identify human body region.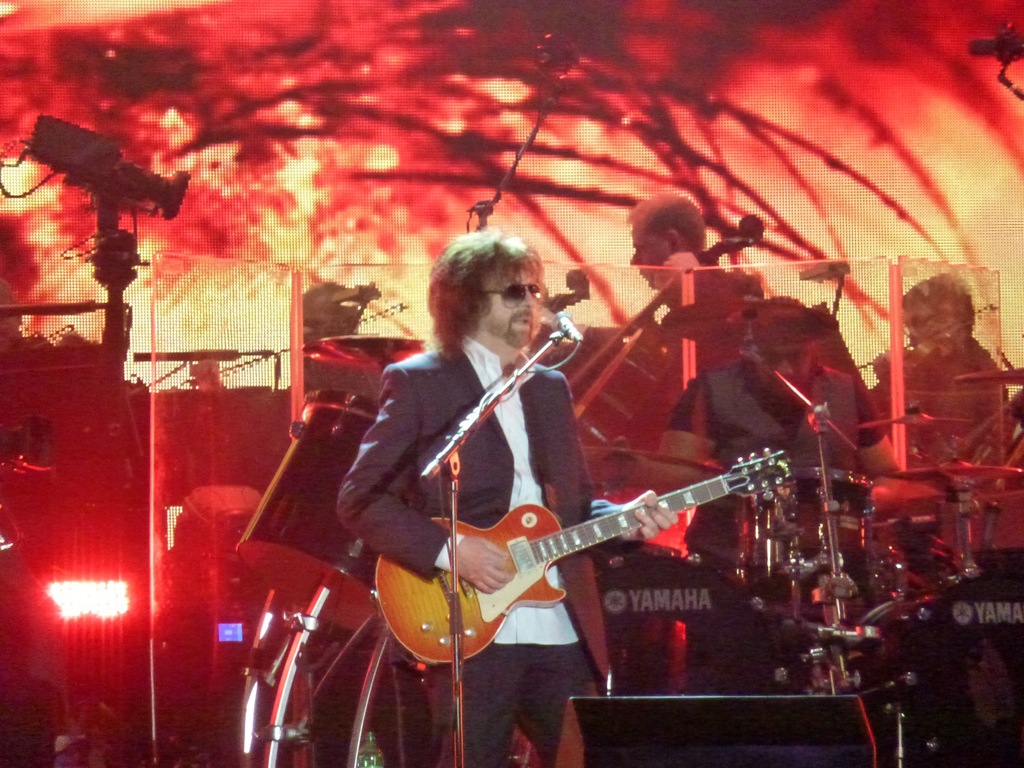
Region: (367,268,655,748).
